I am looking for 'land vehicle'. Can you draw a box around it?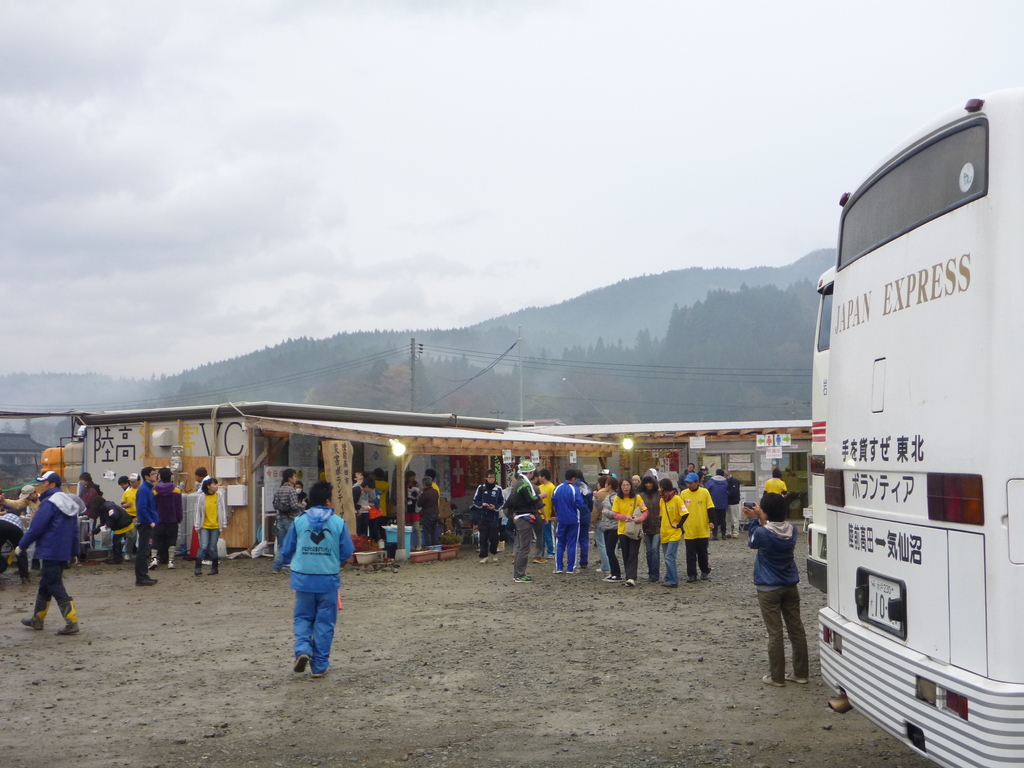
Sure, the bounding box is rect(806, 346, 829, 595).
